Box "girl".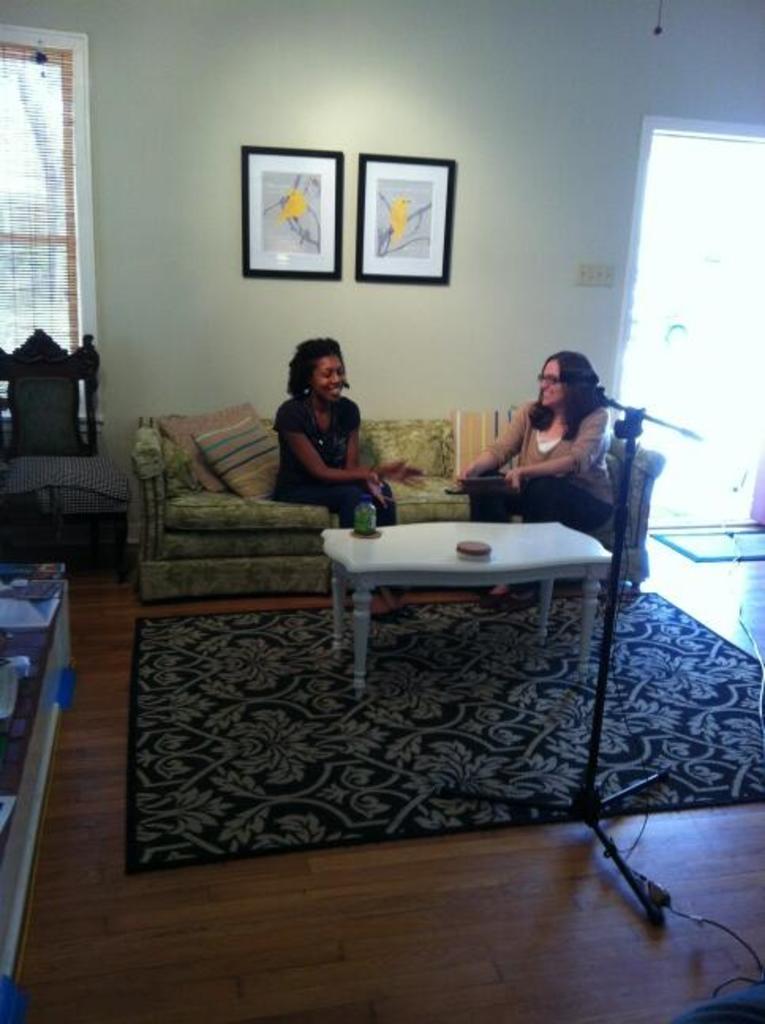
447, 348, 613, 608.
